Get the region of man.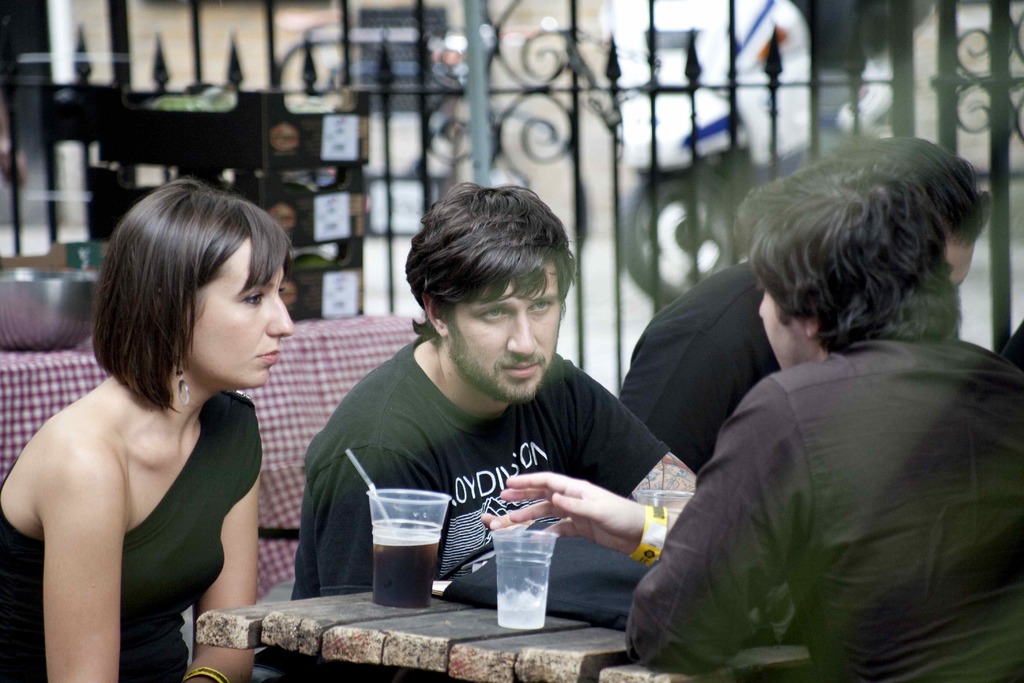
detection(619, 135, 993, 473).
